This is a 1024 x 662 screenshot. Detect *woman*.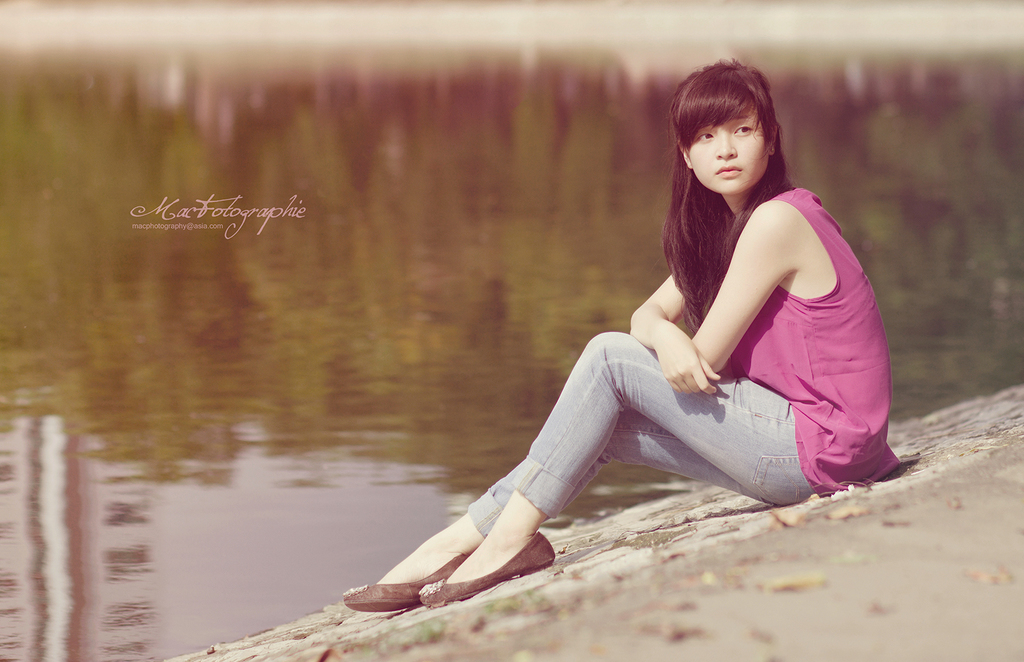
pyautogui.locateOnScreen(293, 67, 862, 619).
